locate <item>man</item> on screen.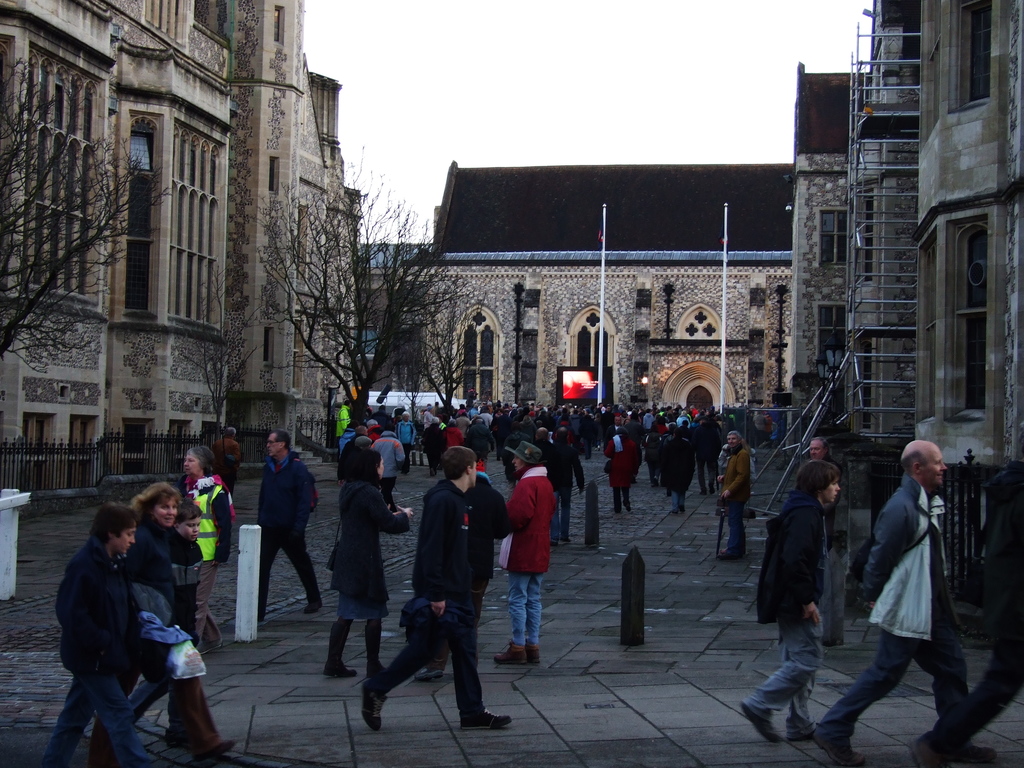
On screen at [803, 431, 845, 522].
